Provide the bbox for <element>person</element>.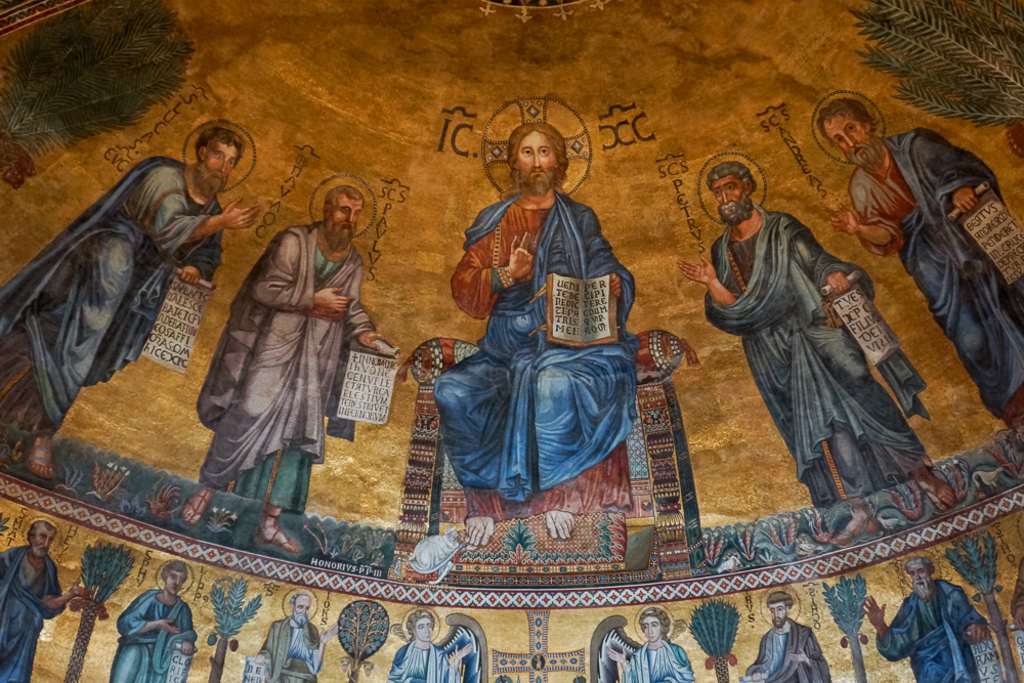
819/92/1023/436.
